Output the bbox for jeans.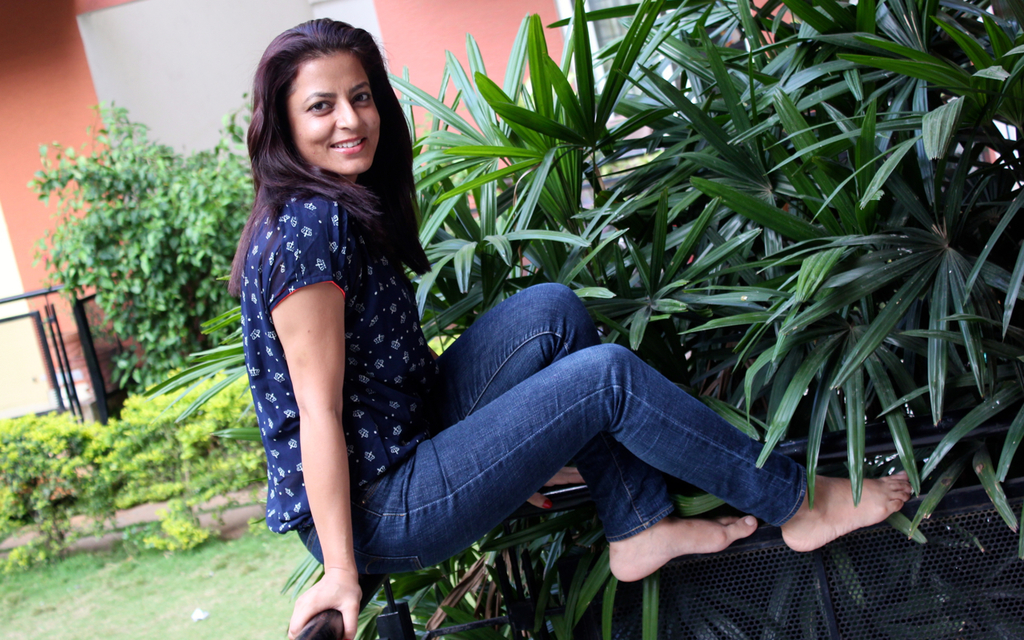
(left=350, top=290, right=801, bottom=598).
